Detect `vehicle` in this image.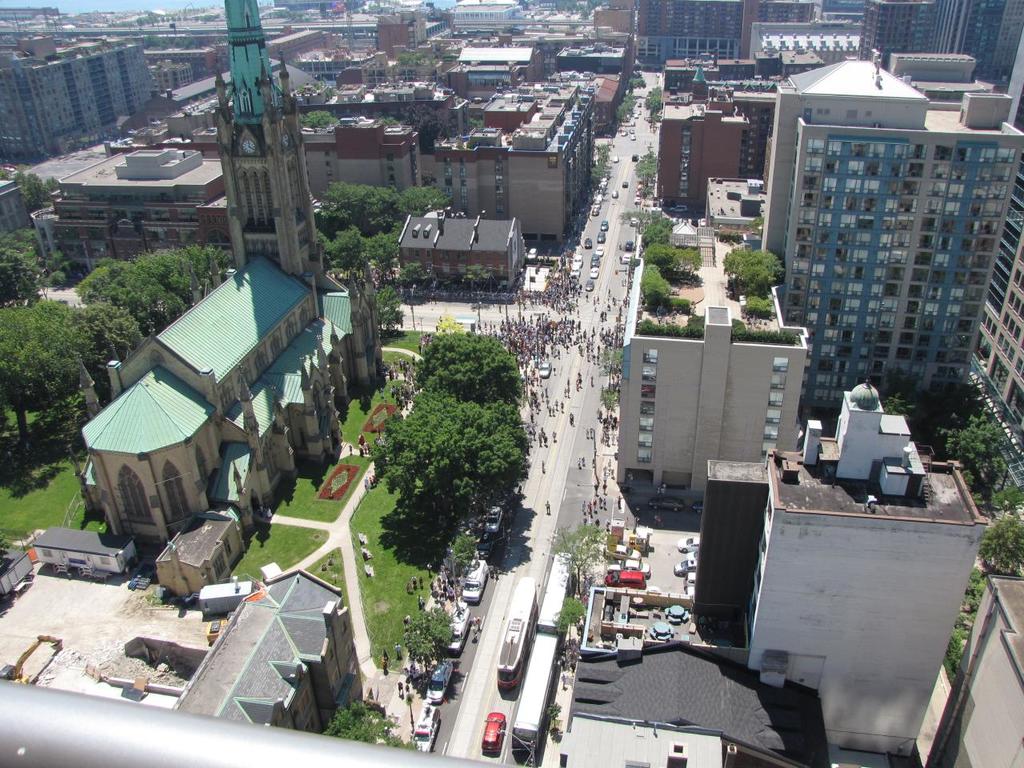
Detection: bbox=[566, 268, 578, 278].
